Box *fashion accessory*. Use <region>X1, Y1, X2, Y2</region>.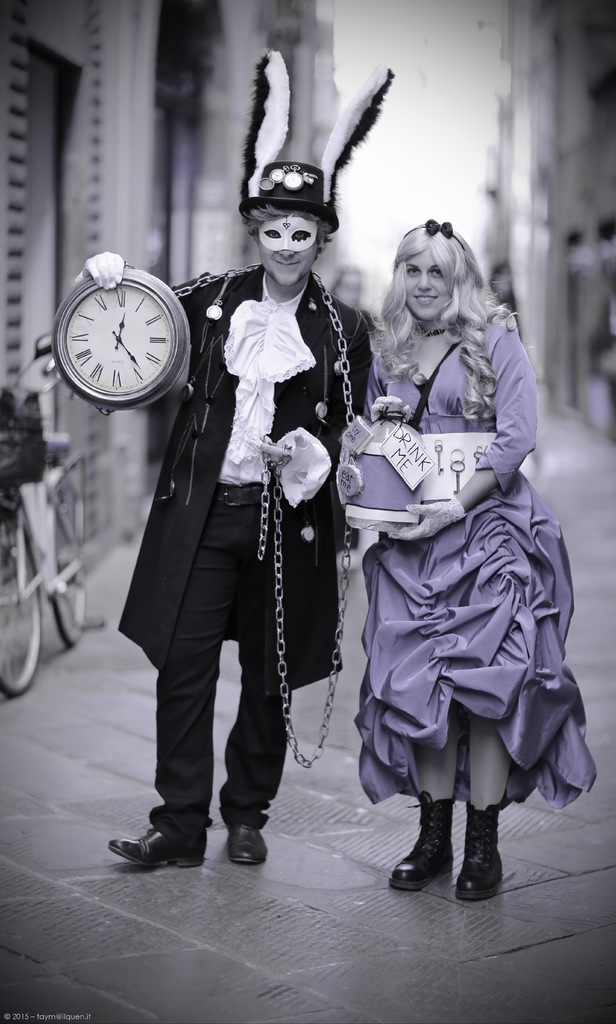
<region>371, 396, 407, 422</region>.
